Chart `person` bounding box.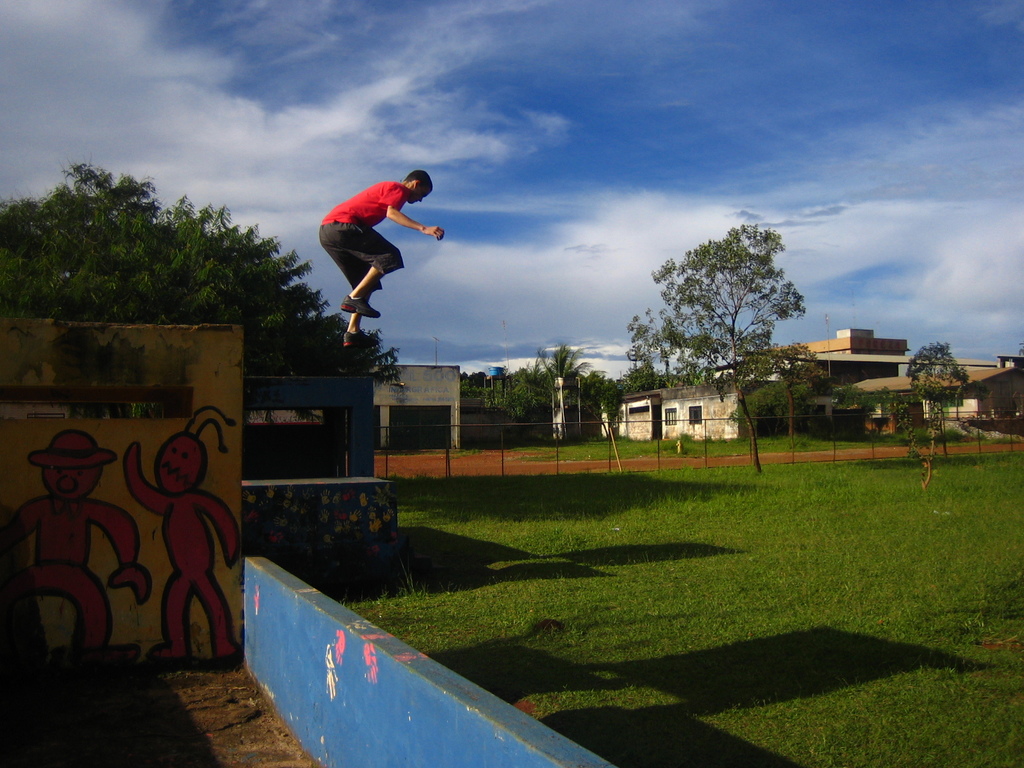
Charted: [124,405,240,664].
